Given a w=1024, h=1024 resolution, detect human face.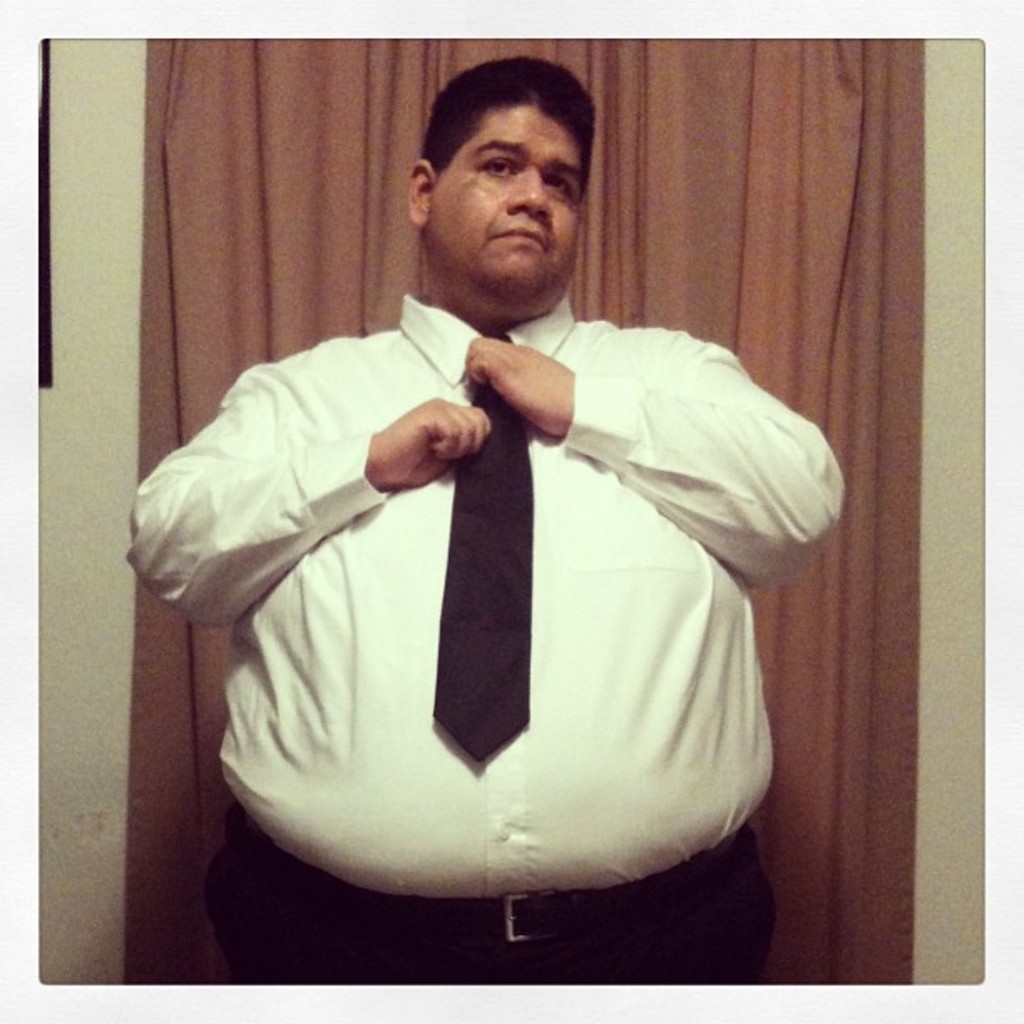
(428, 102, 591, 291).
